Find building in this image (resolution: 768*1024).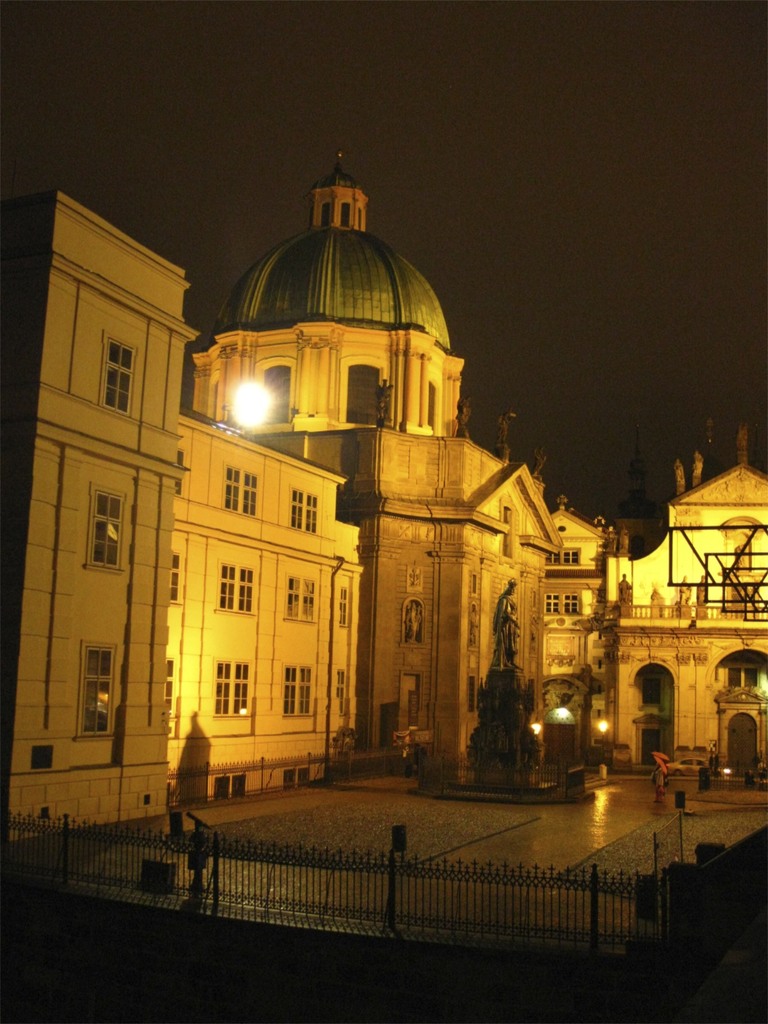
<region>0, 157, 767, 839</region>.
